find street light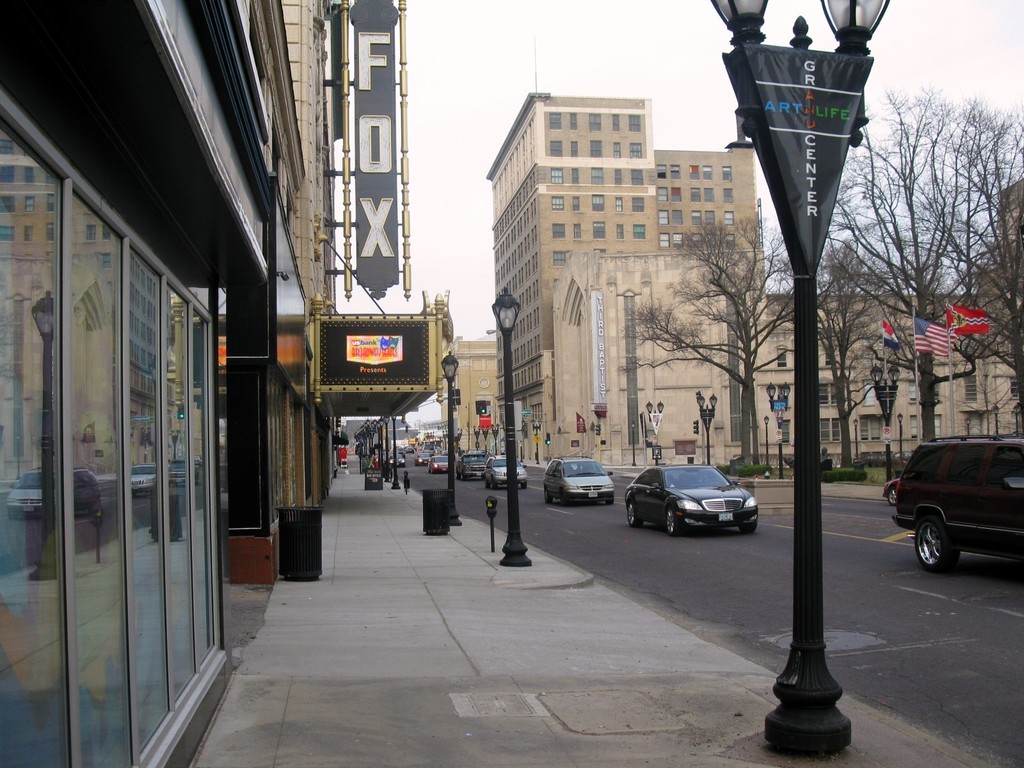
locate(854, 417, 860, 463)
